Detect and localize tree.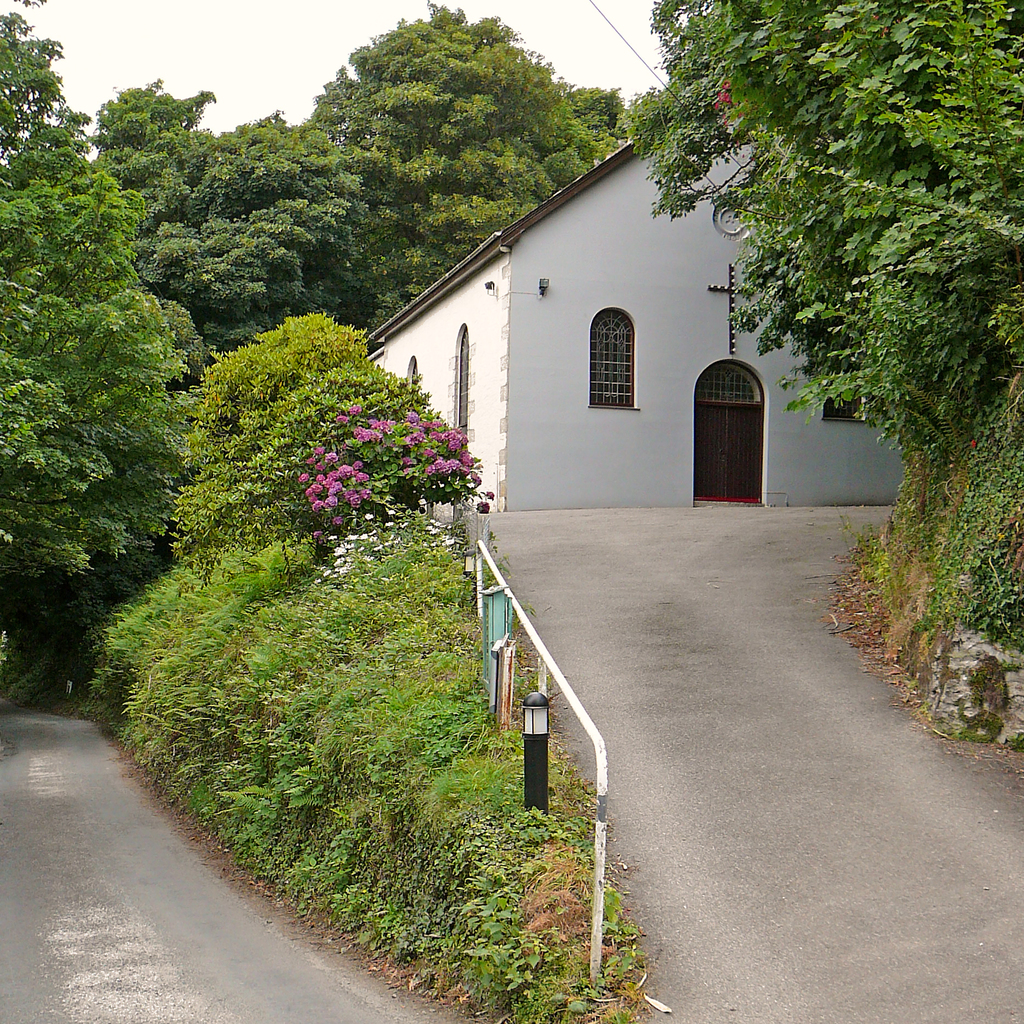
Localized at bbox=(317, 4, 620, 339).
